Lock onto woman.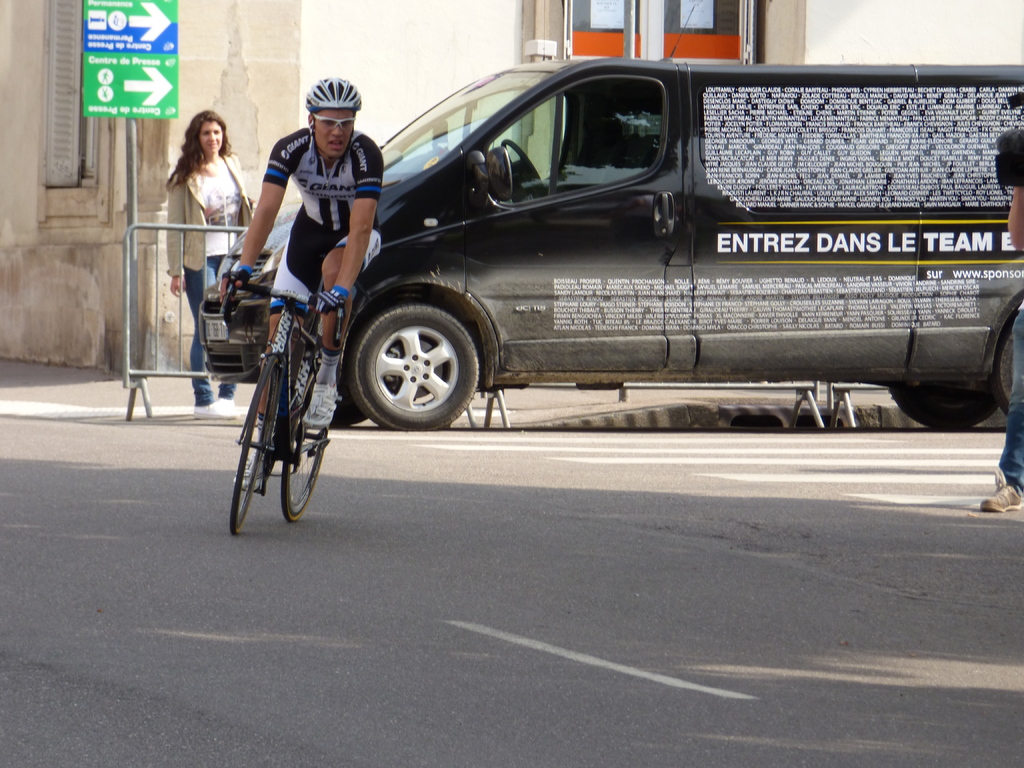
Locked: (161,112,248,424).
